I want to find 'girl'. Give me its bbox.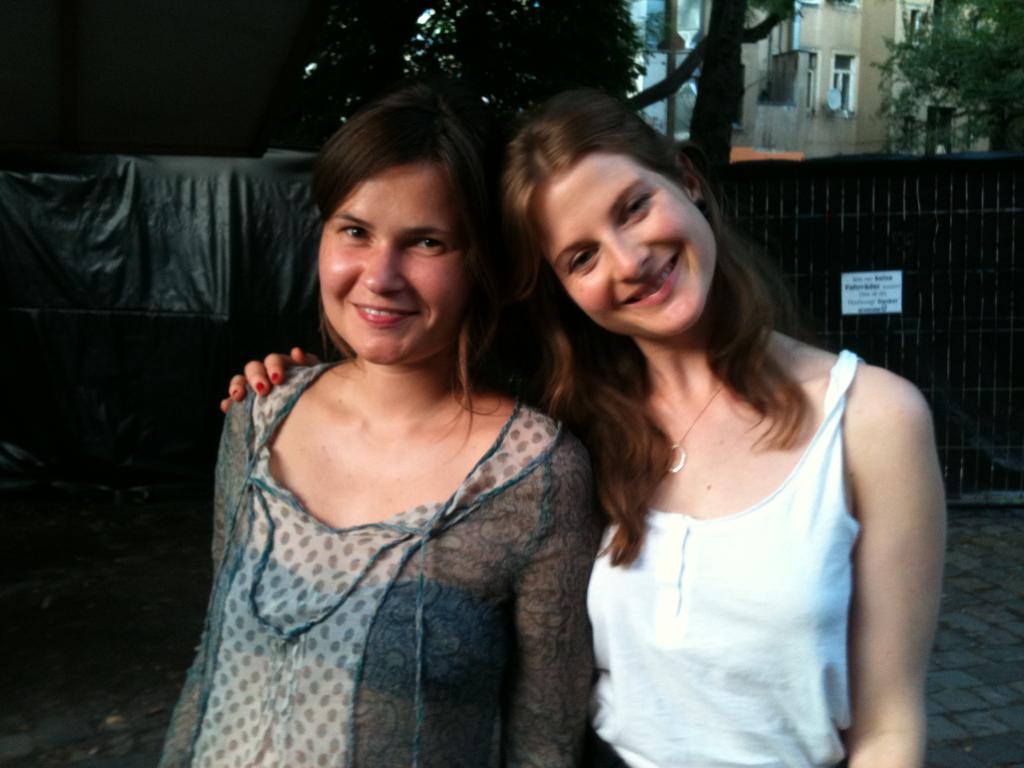
[left=158, top=85, right=598, bottom=767].
